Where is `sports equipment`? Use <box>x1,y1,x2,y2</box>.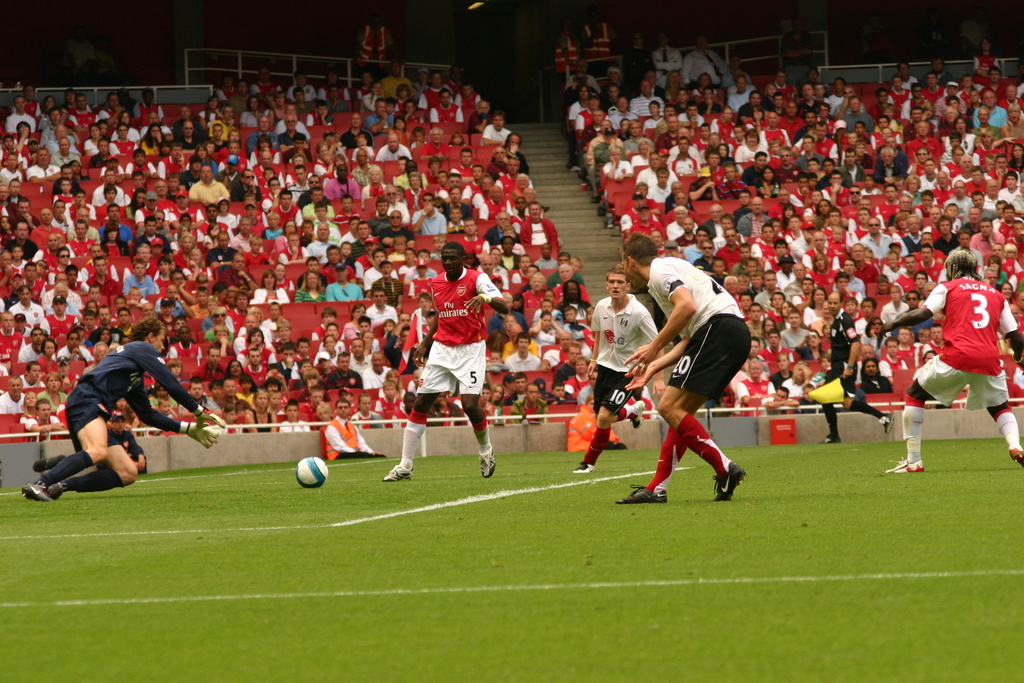
<box>886,463,925,474</box>.
